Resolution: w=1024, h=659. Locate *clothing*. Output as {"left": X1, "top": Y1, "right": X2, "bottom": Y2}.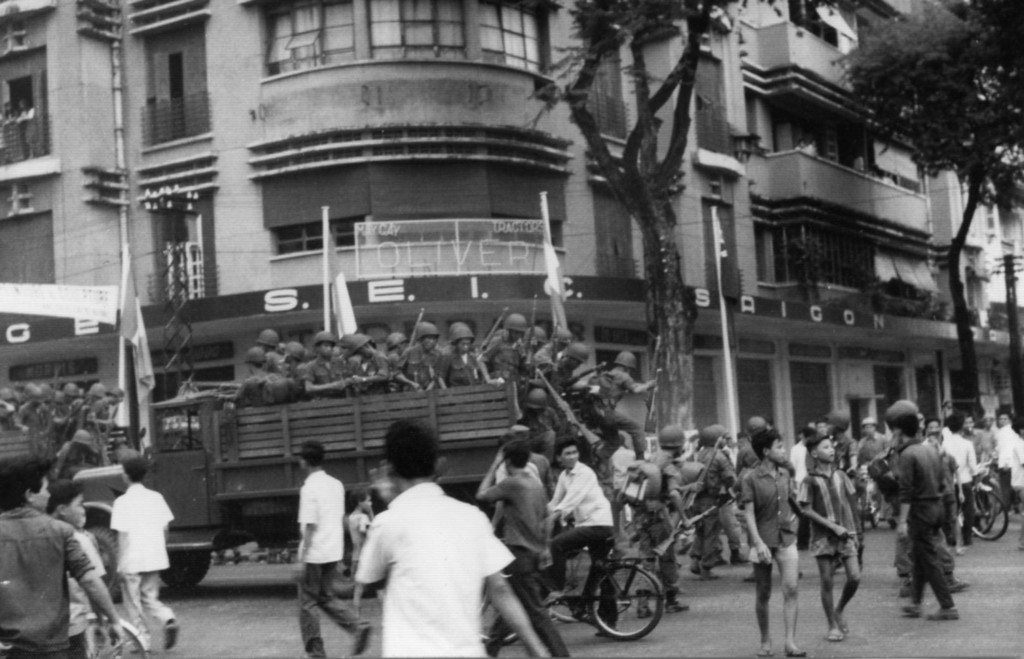
{"left": 957, "top": 421, "right": 990, "bottom": 476}.
